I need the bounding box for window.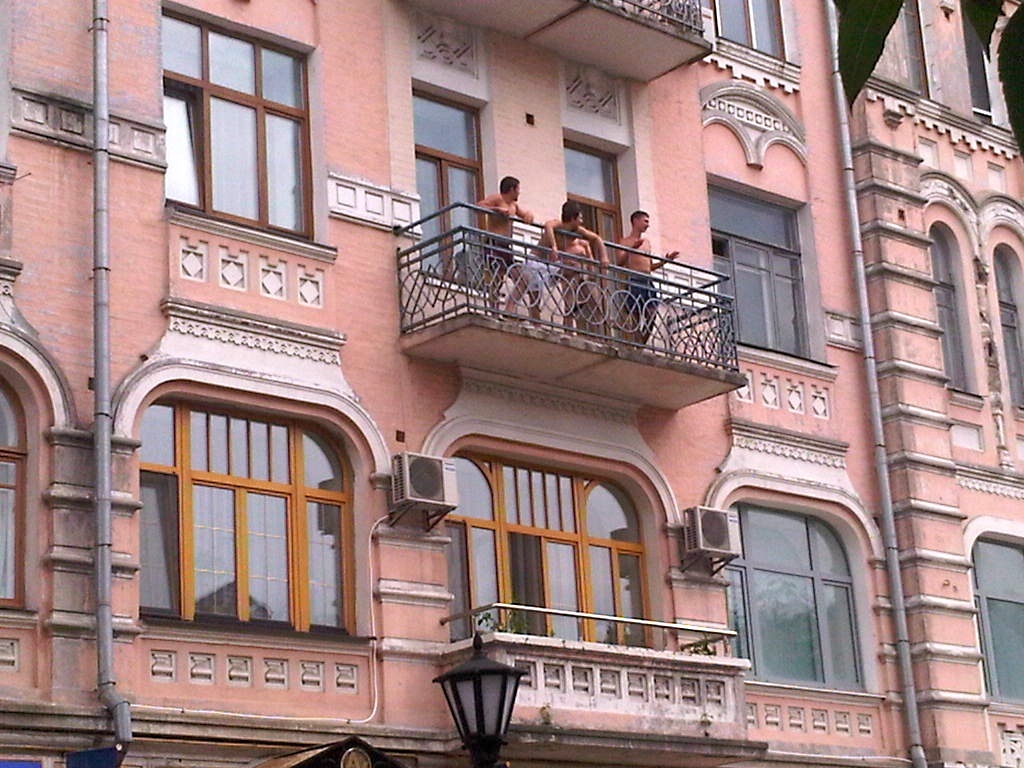
Here it is: 133,384,351,635.
